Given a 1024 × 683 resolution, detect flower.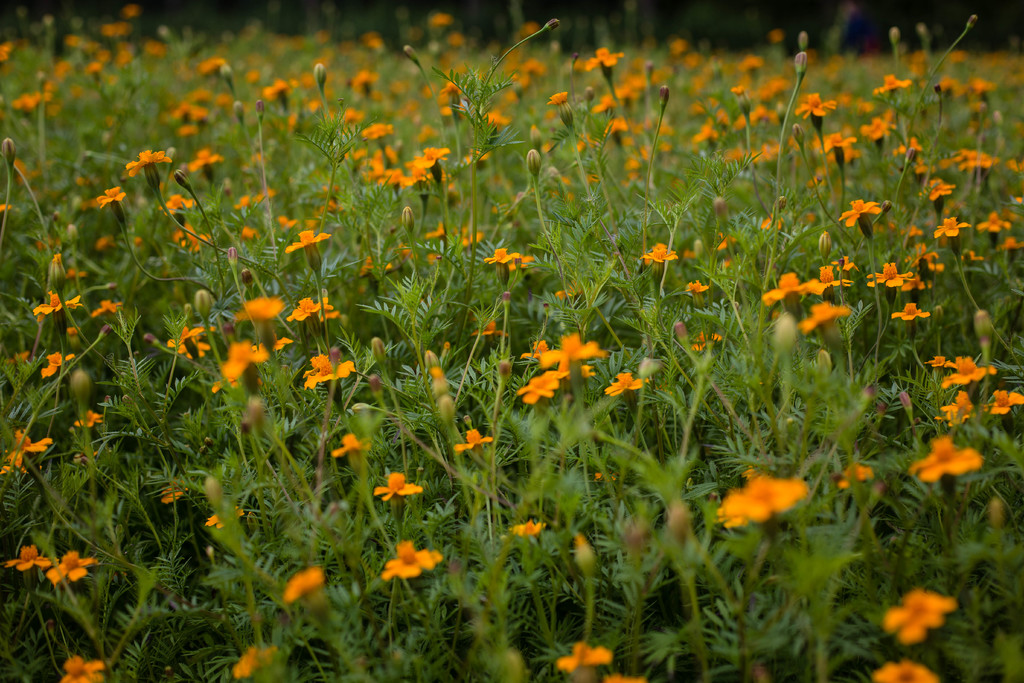
BBox(833, 461, 868, 491).
